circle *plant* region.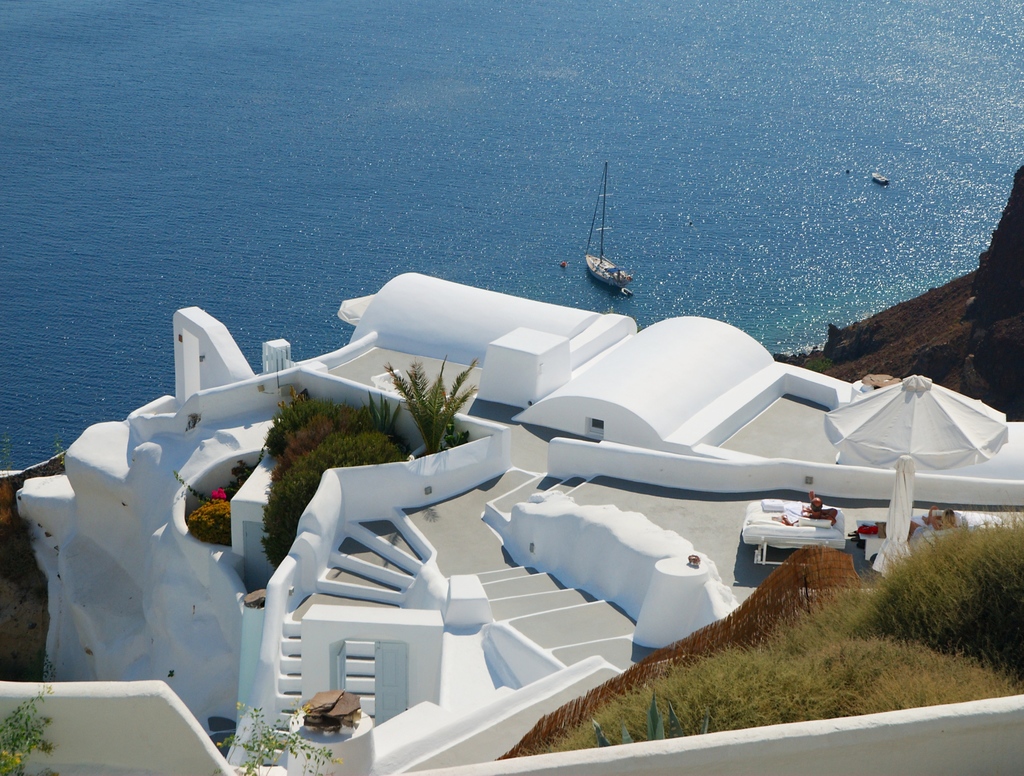
Region: bbox(588, 679, 728, 744).
